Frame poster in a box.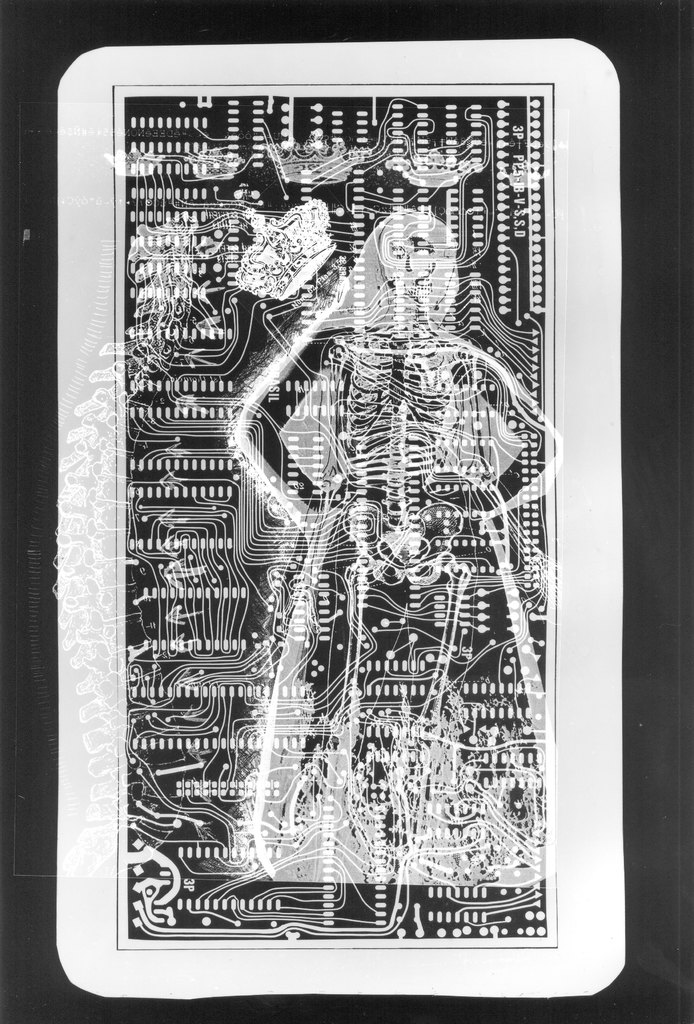
<bbox>119, 86, 553, 940</bbox>.
